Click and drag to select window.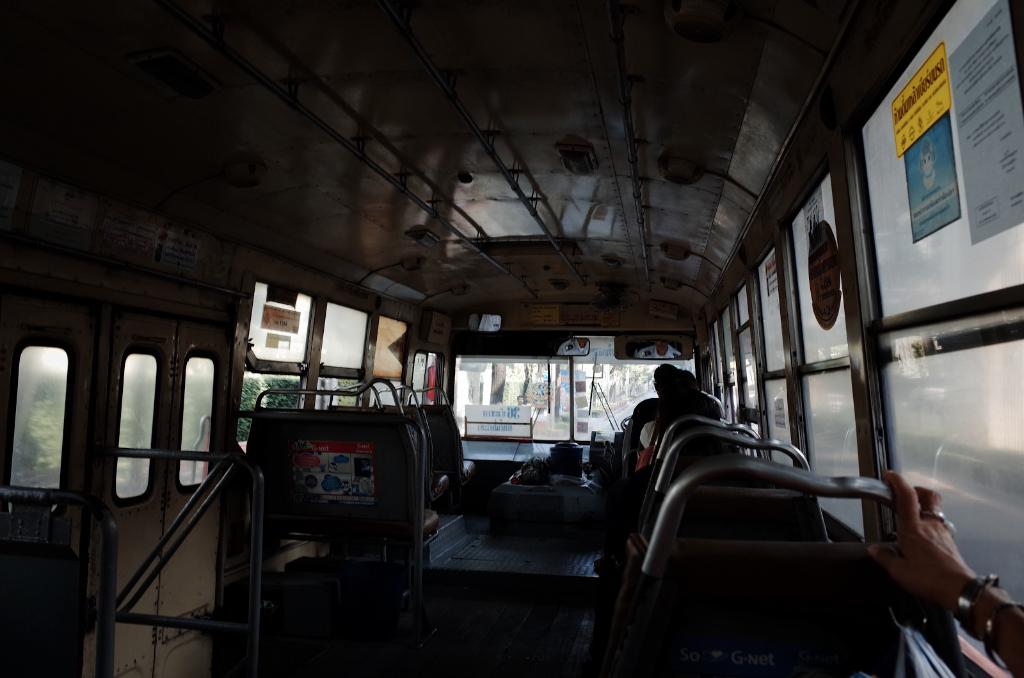
Selection: rect(0, 349, 67, 497).
